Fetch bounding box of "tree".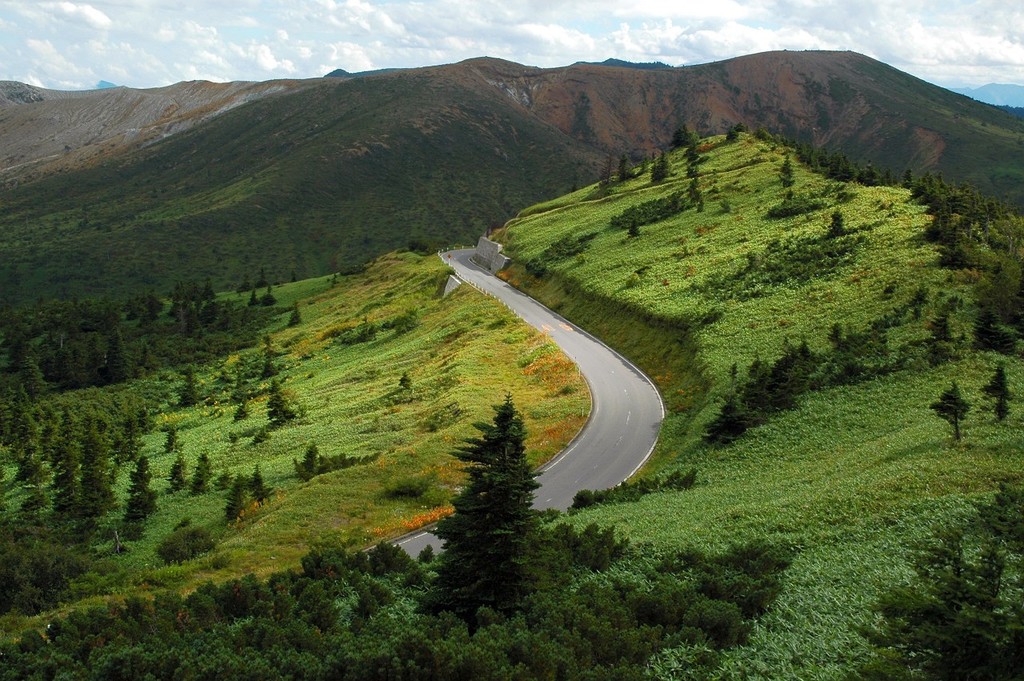
Bbox: left=825, top=203, right=854, bottom=238.
